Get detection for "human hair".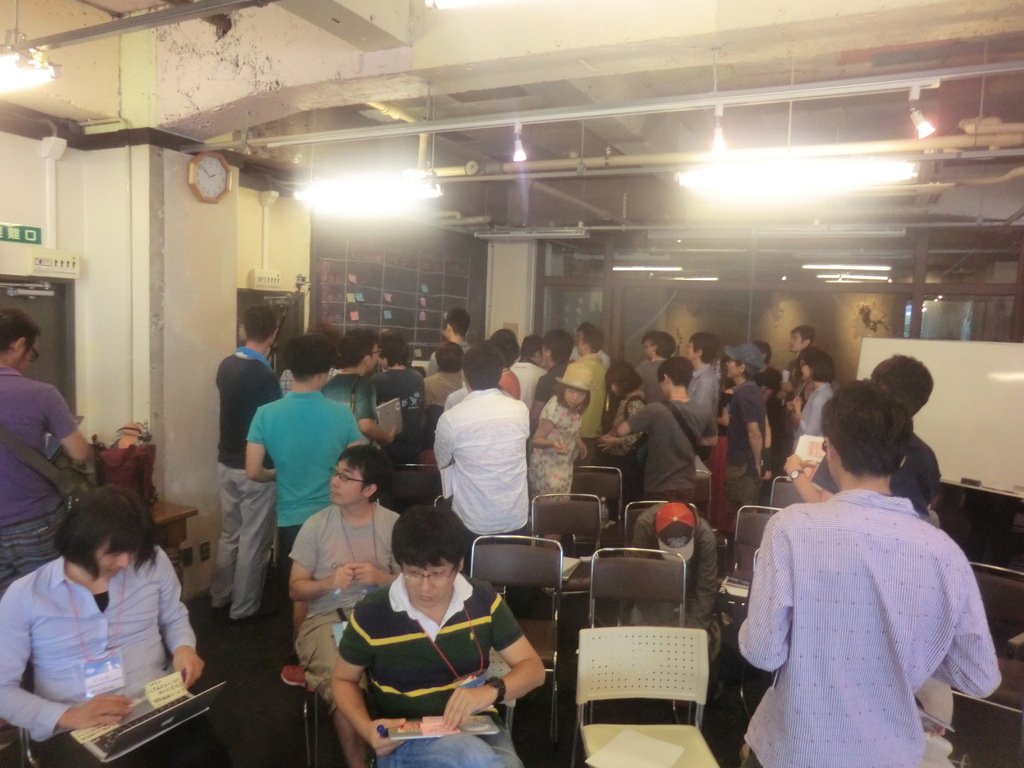
Detection: [x1=762, y1=367, x2=784, y2=394].
